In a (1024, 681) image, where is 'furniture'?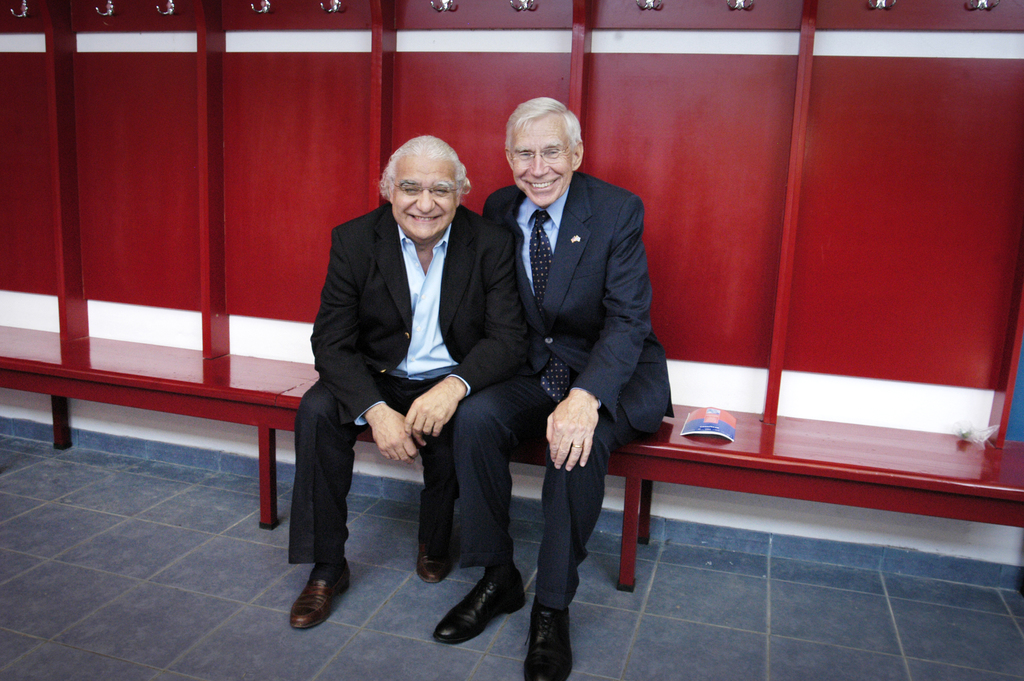
box(0, 0, 1023, 593).
